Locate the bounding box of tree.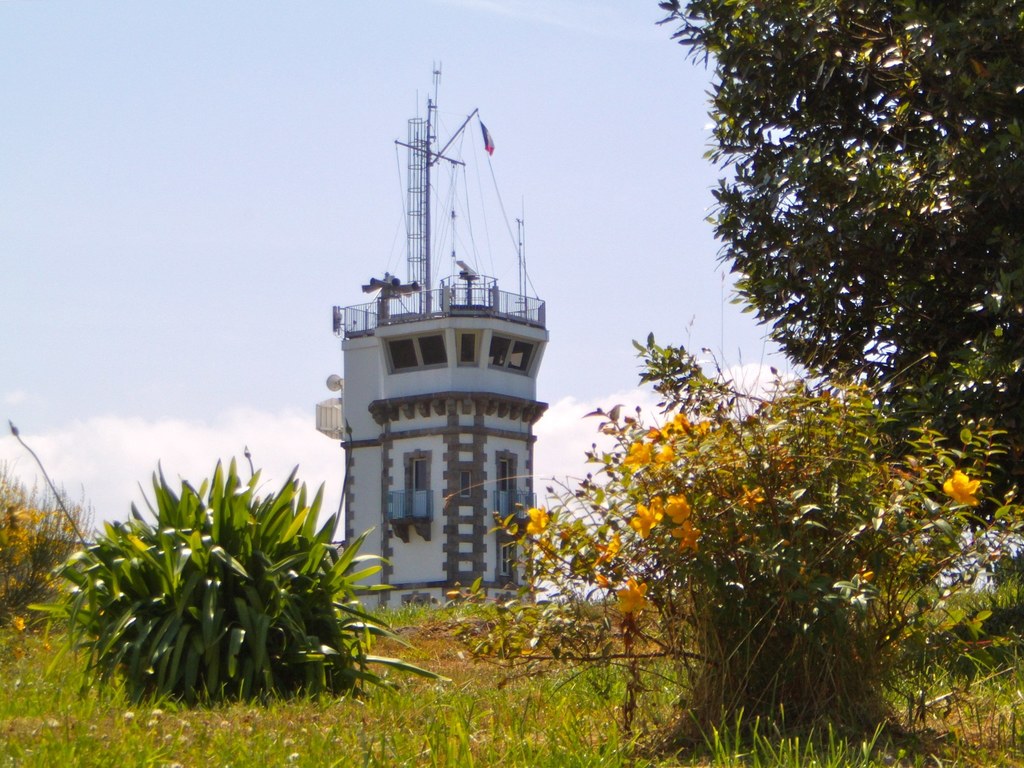
Bounding box: [x1=31, y1=462, x2=447, y2=707].
